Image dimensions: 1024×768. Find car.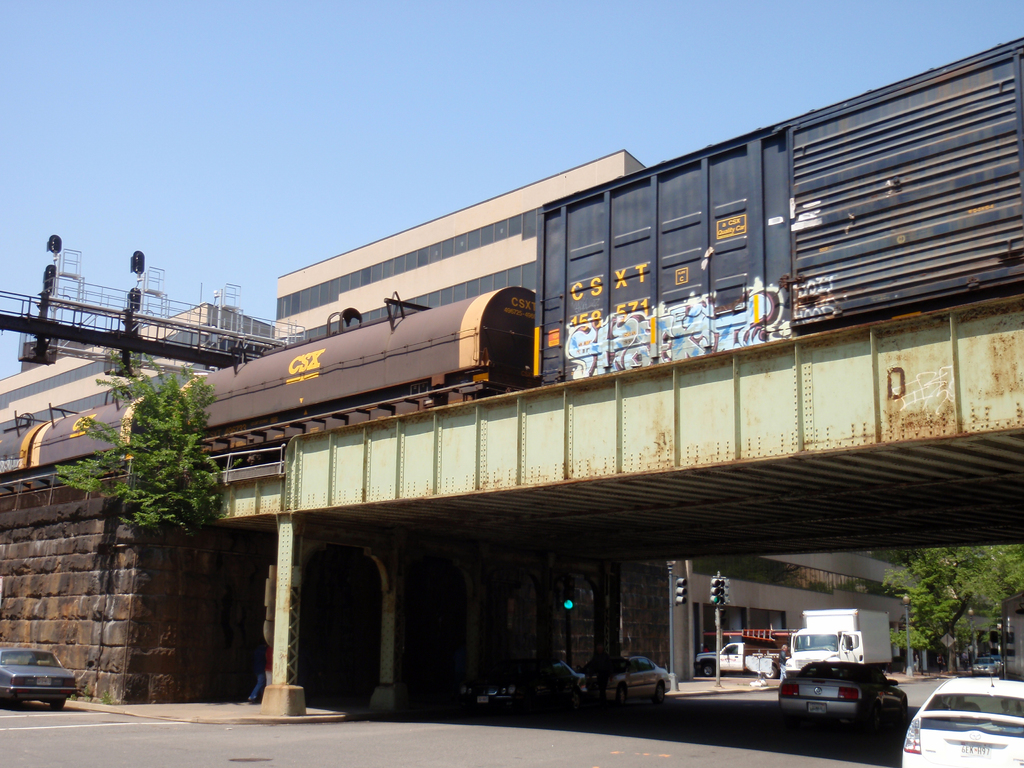
crop(986, 653, 1002, 664).
